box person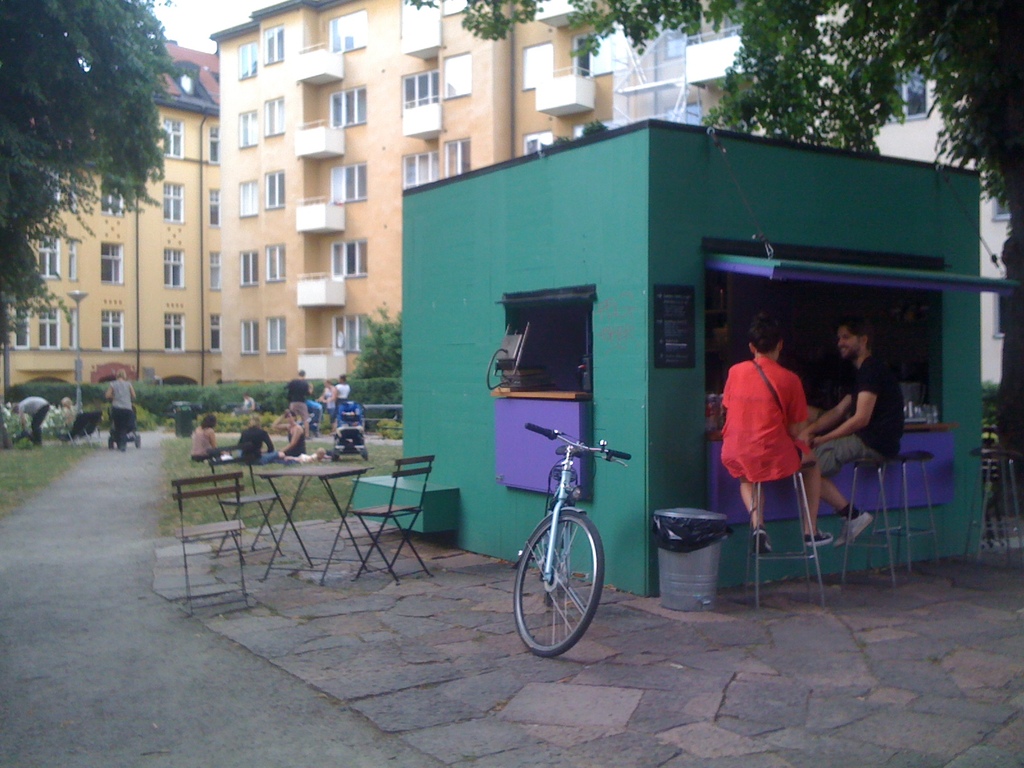
713, 309, 824, 547
